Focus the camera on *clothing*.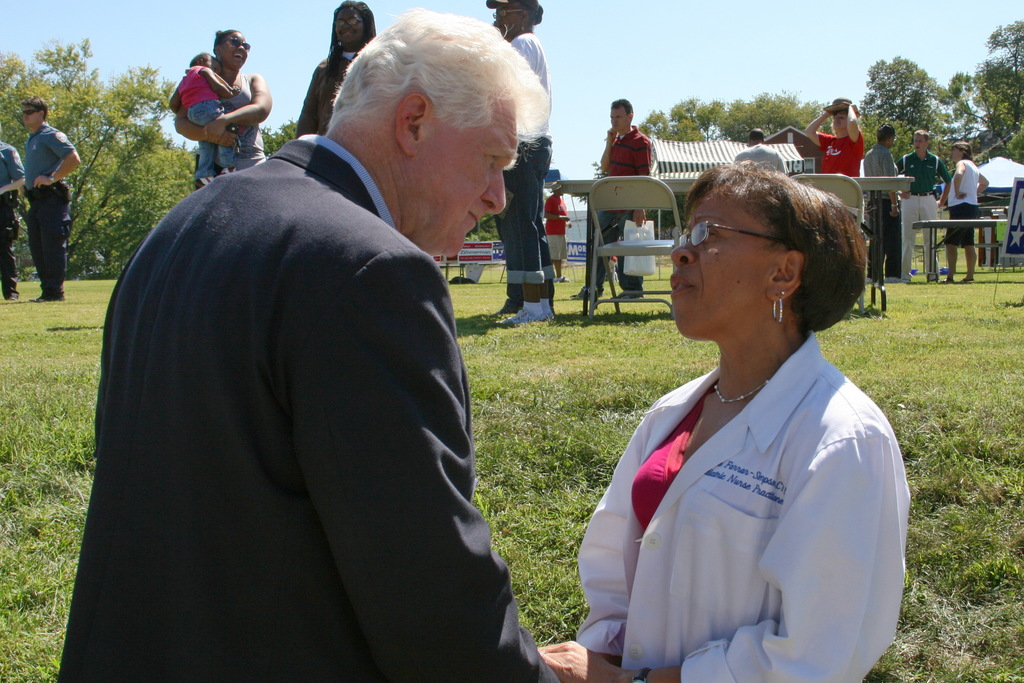
Focus region: [x1=179, y1=65, x2=235, y2=177].
